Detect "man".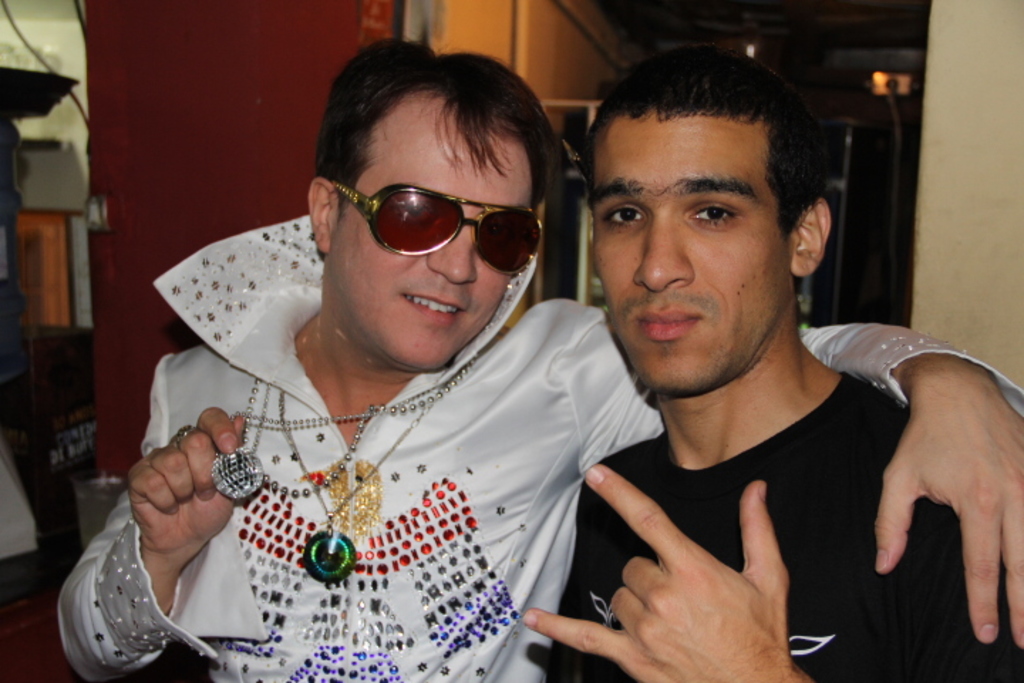
Detected at 55/36/1023/682.
